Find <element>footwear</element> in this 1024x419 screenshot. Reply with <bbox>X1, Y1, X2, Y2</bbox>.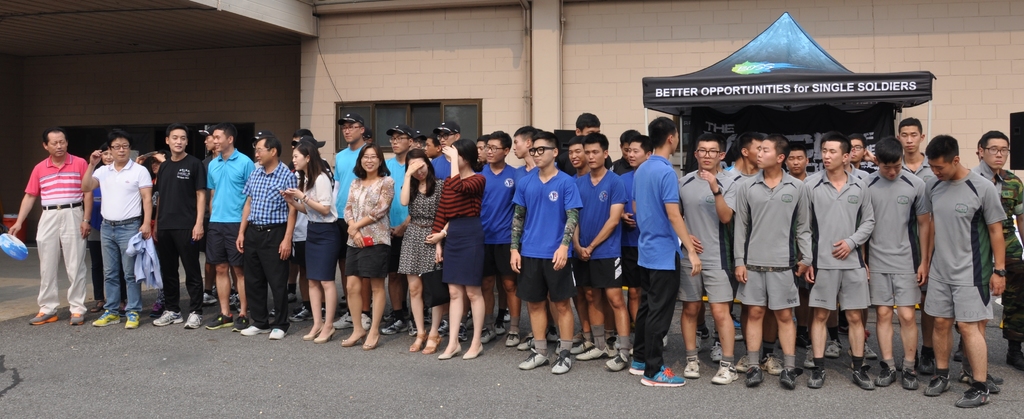
<bbox>459, 325, 470, 341</bbox>.
